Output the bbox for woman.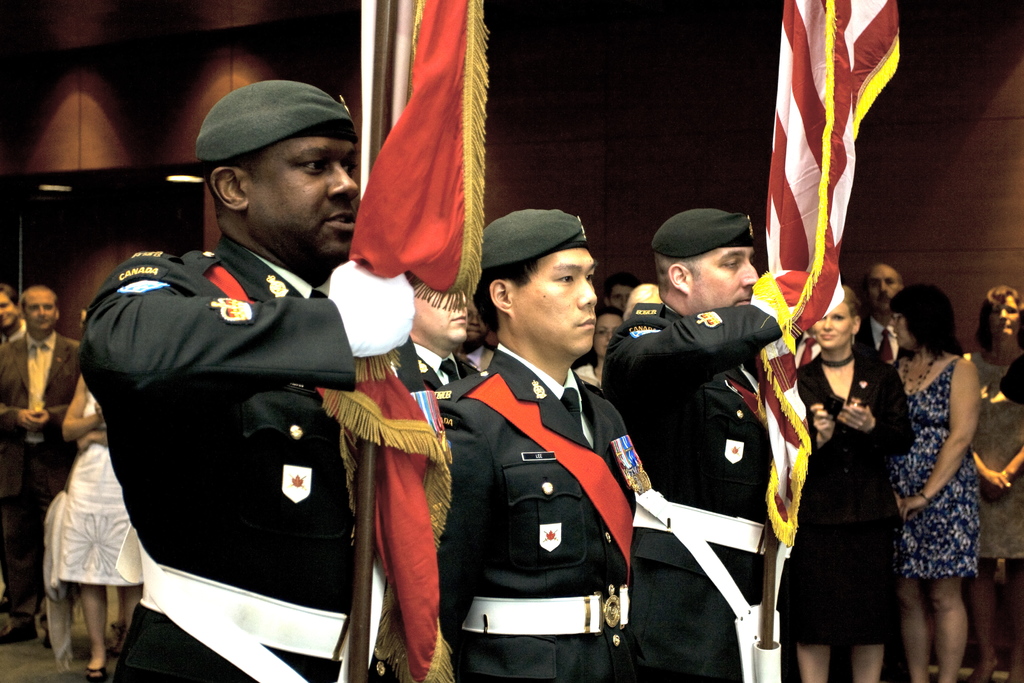
[573,308,625,386].
